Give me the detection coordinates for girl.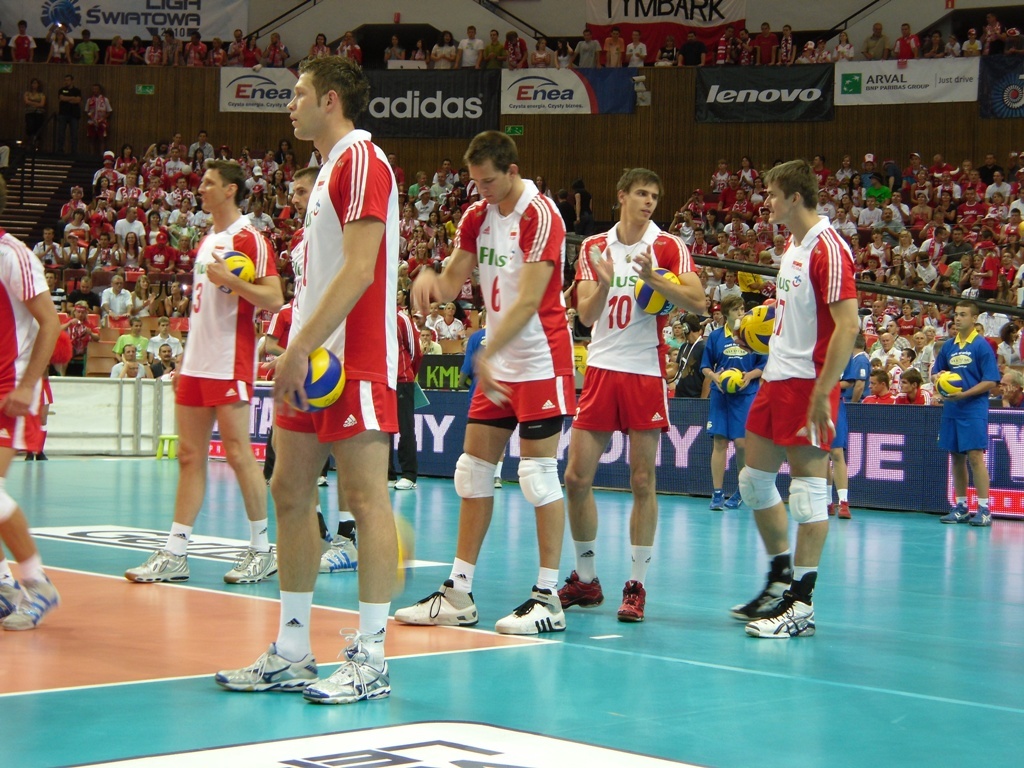
[left=879, top=278, right=905, bottom=297].
